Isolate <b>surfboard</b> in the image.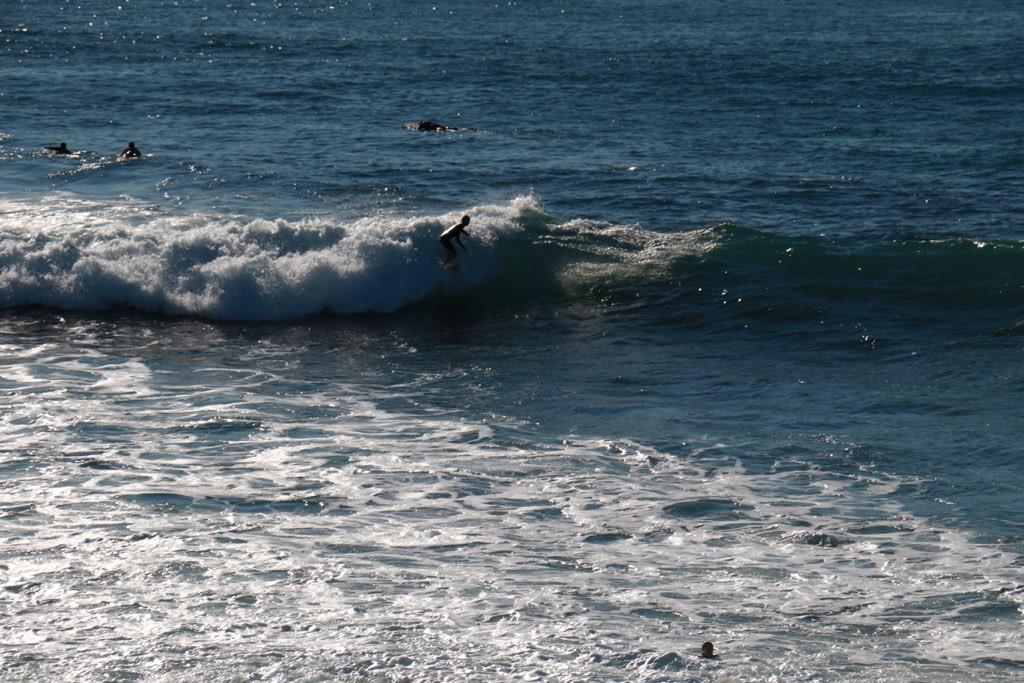
Isolated region: {"x1": 39, "y1": 149, "x2": 80, "y2": 158}.
